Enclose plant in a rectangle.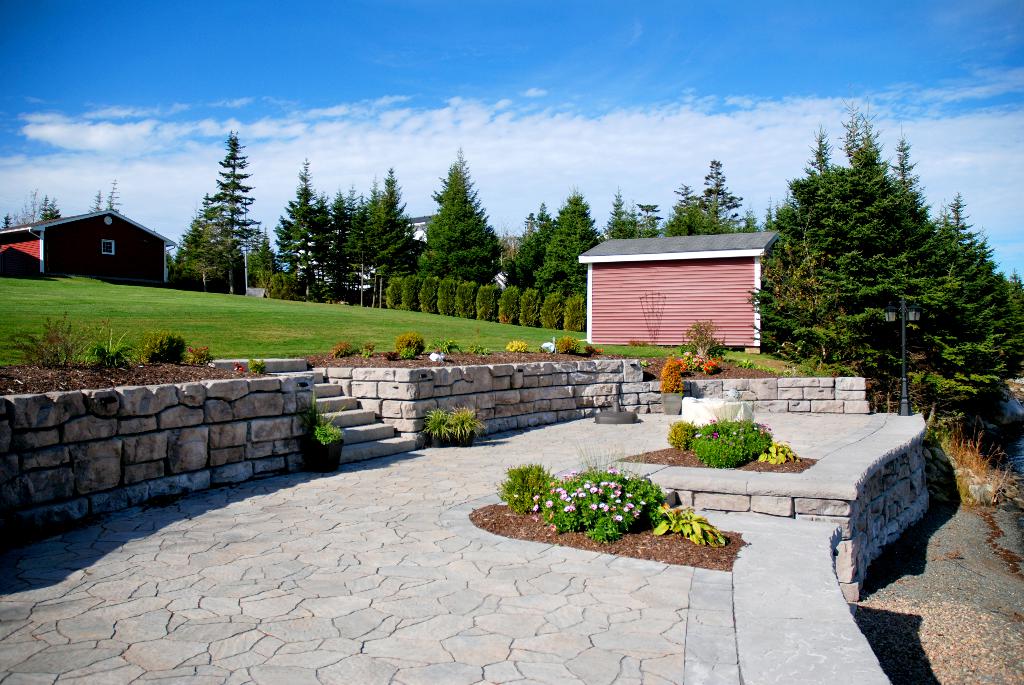
left=378, top=349, right=400, bottom=358.
